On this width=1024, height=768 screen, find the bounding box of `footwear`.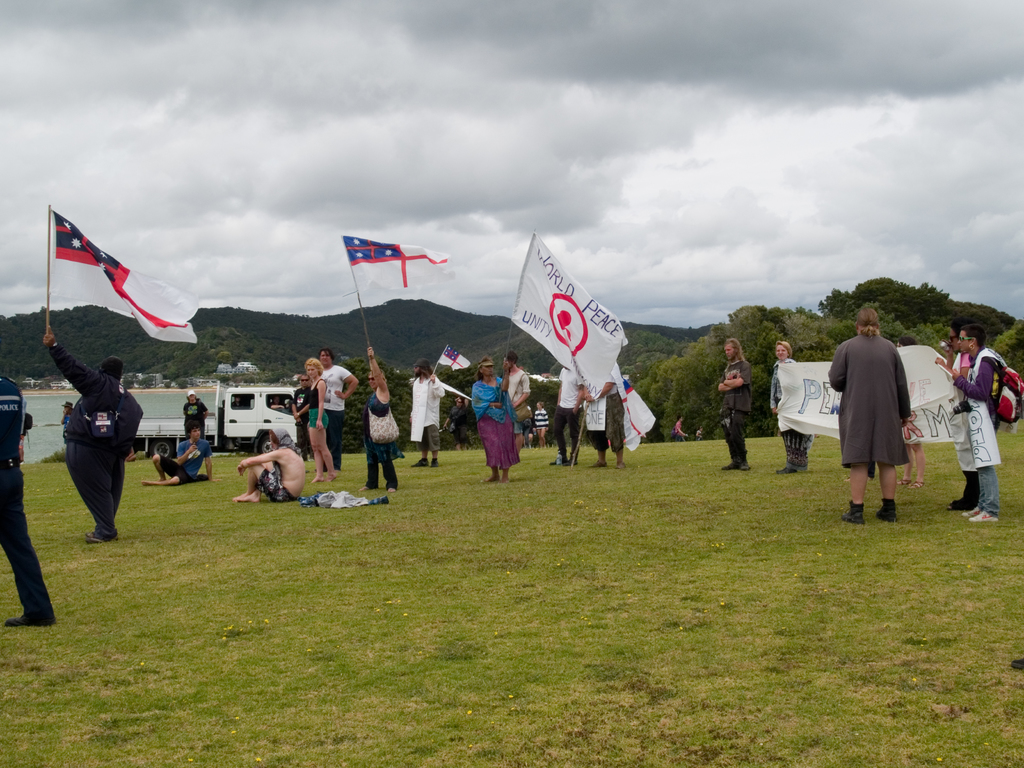
Bounding box: l=718, t=460, r=737, b=474.
